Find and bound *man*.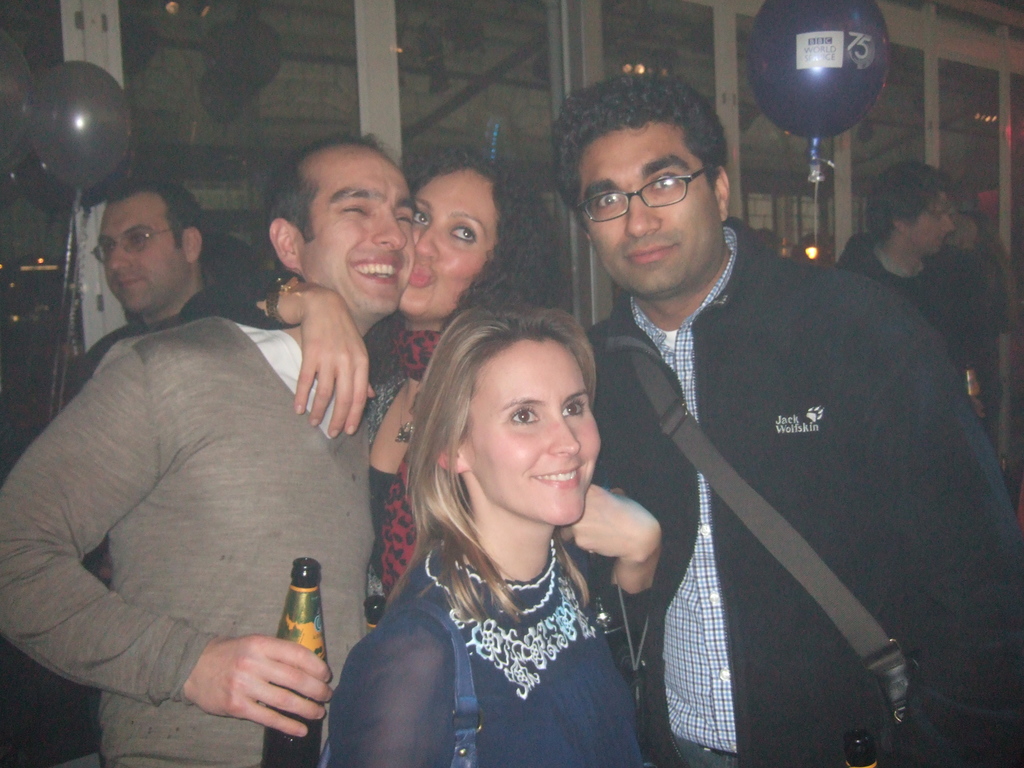
Bound: <region>58, 177, 282, 411</region>.
